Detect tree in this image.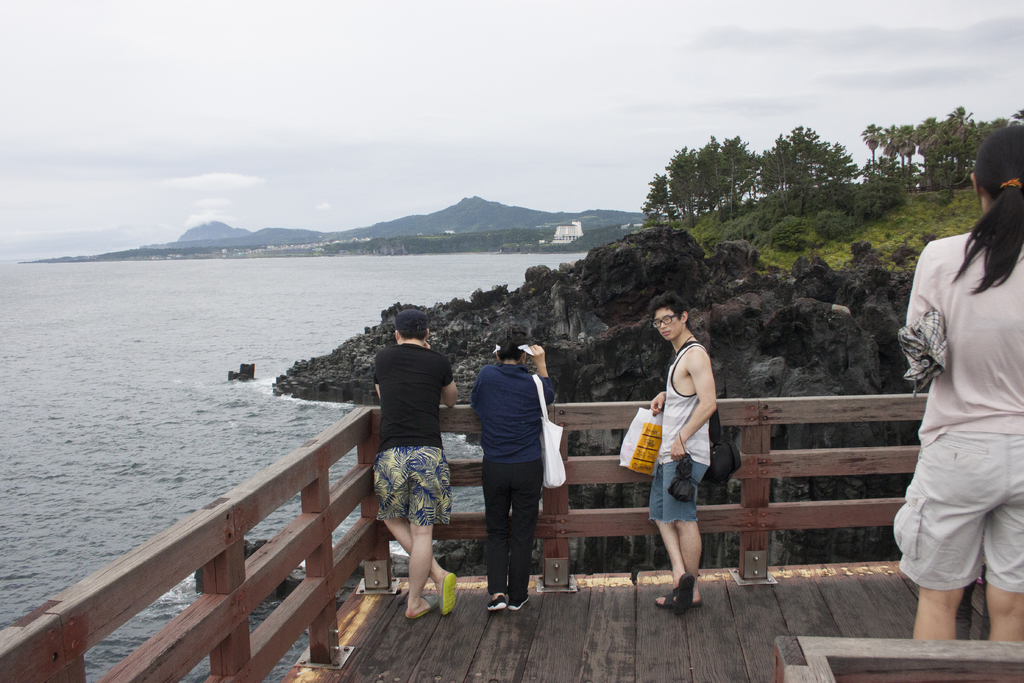
Detection: x1=775 y1=123 x2=865 y2=210.
